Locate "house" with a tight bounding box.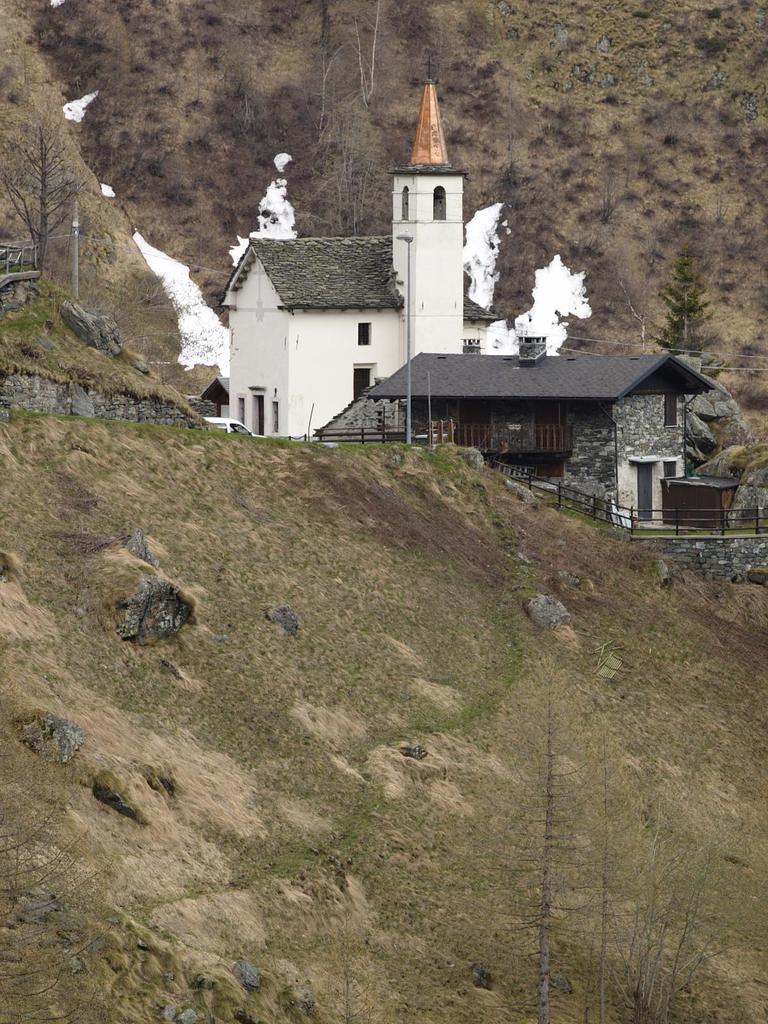
detection(355, 349, 728, 525).
